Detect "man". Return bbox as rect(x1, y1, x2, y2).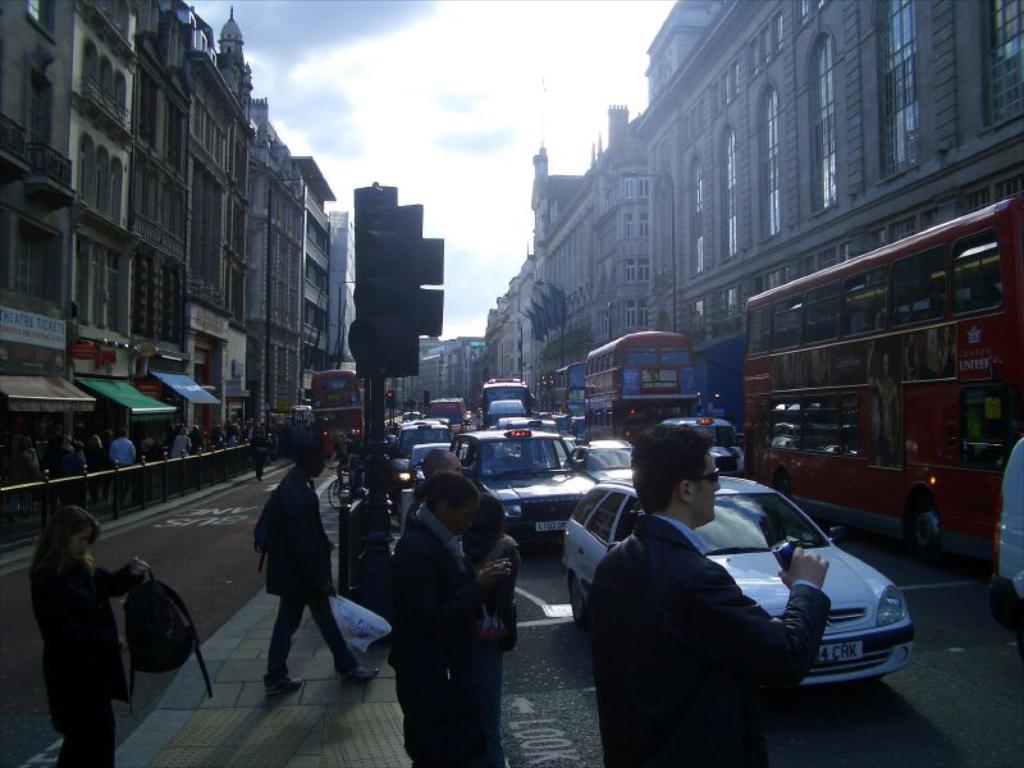
rect(108, 429, 137, 463).
